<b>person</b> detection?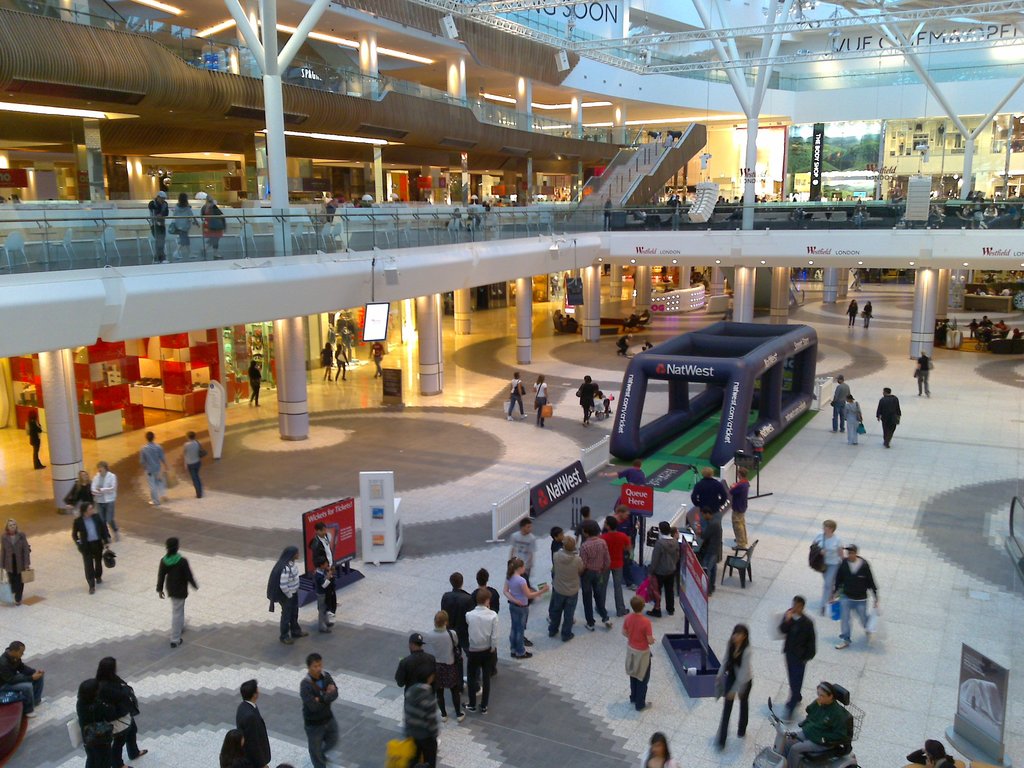
x1=420, y1=610, x2=468, y2=717
